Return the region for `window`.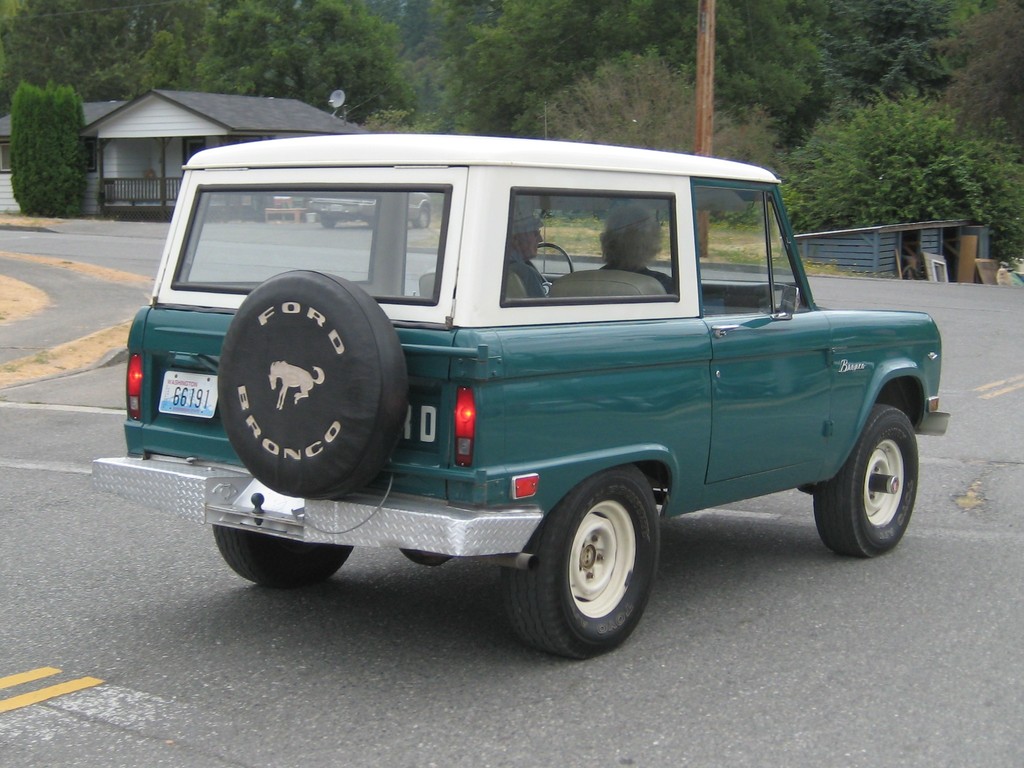
bbox=(82, 135, 100, 175).
